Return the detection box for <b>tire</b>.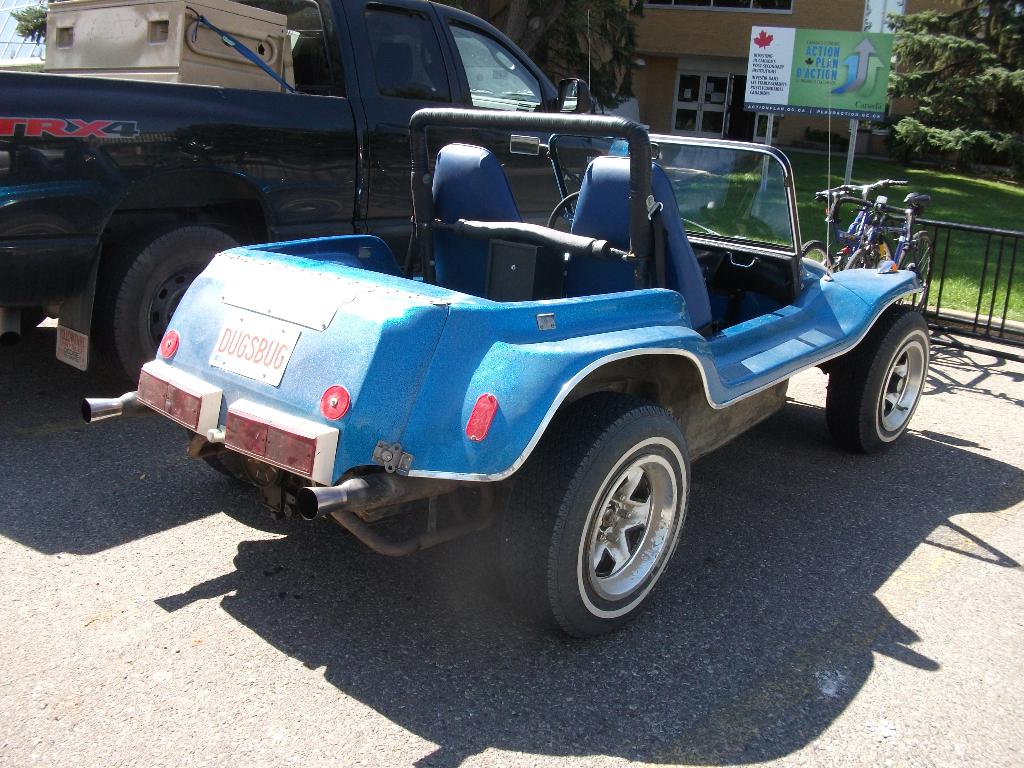
locate(826, 309, 925, 452).
